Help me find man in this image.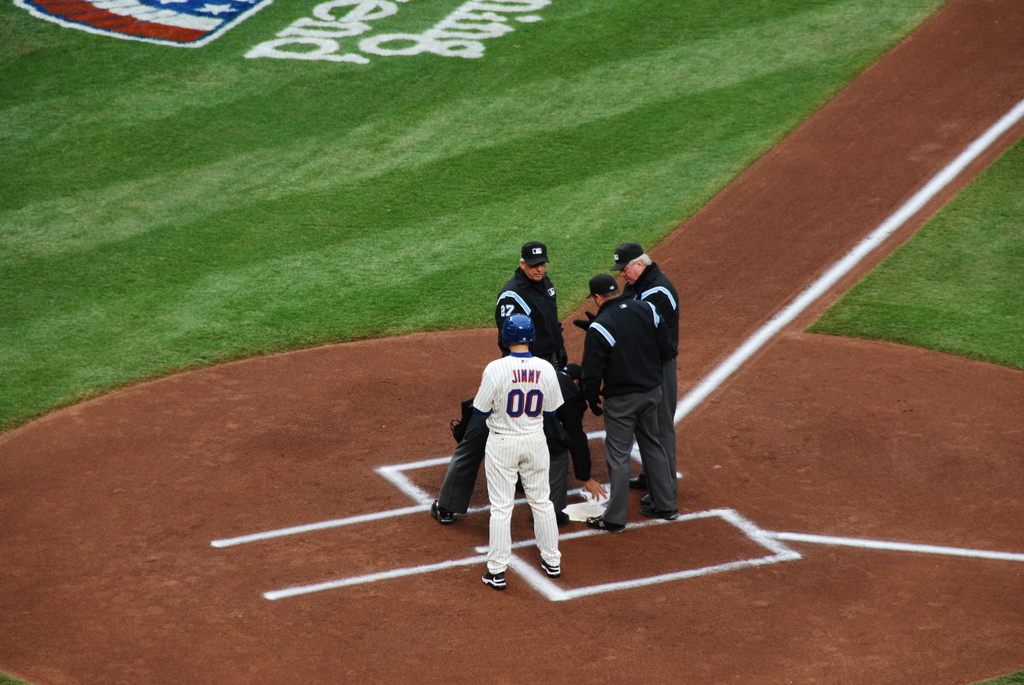
Found it: {"x1": 463, "y1": 311, "x2": 564, "y2": 592}.
